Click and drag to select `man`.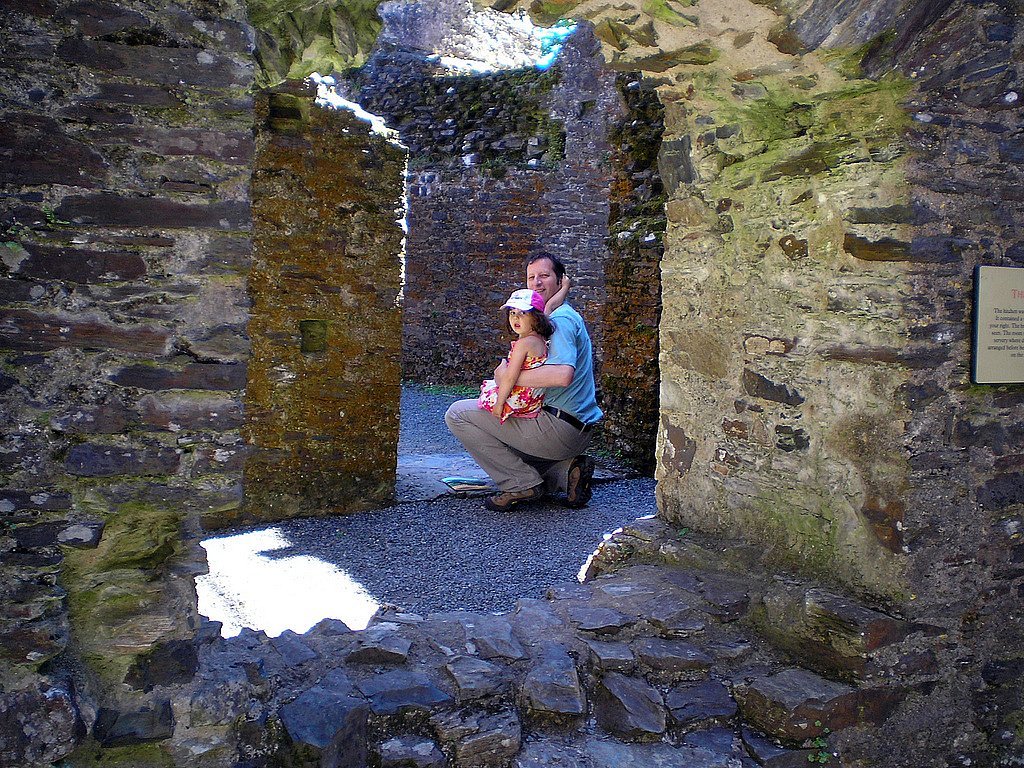
Selection: 462, 261, 598, 522.
